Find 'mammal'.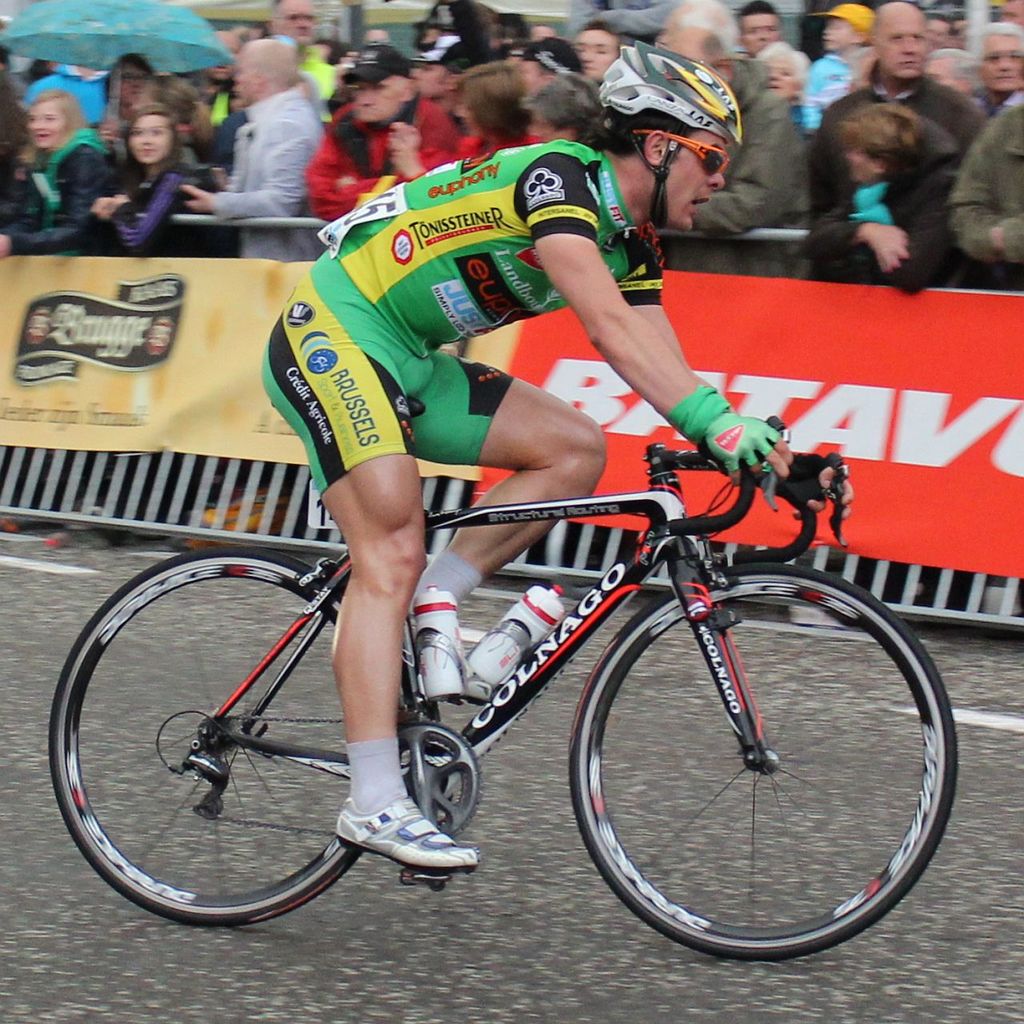
Rect(577, 17, 628, 74).
